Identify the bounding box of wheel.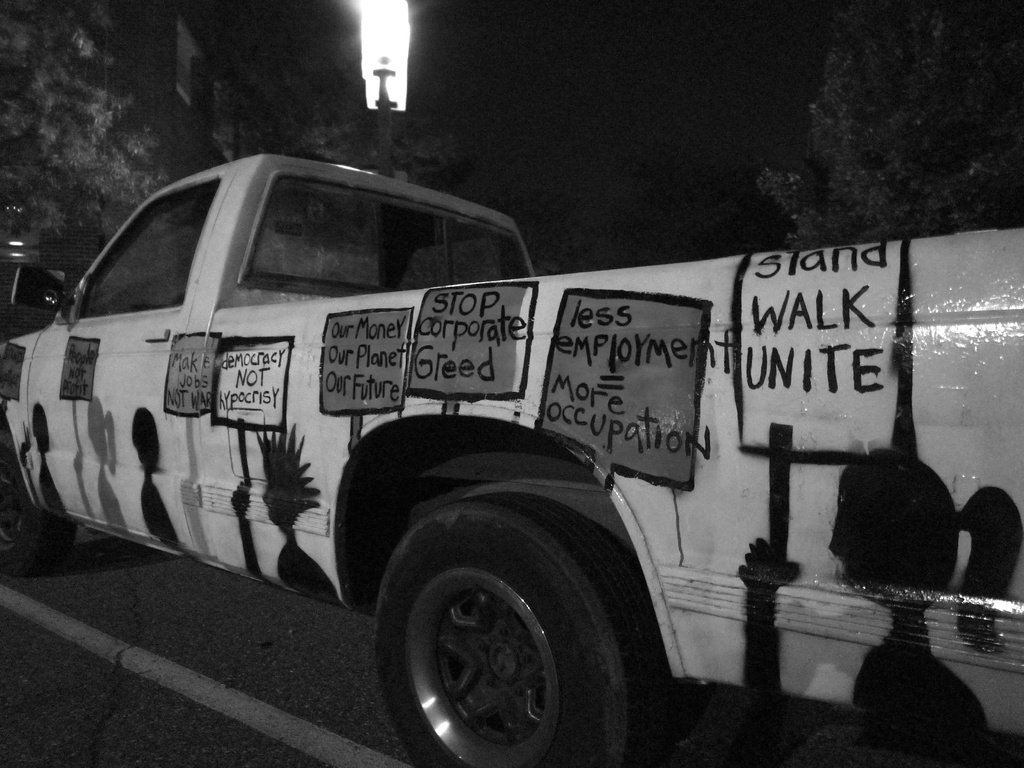
[0,437,76,580].
